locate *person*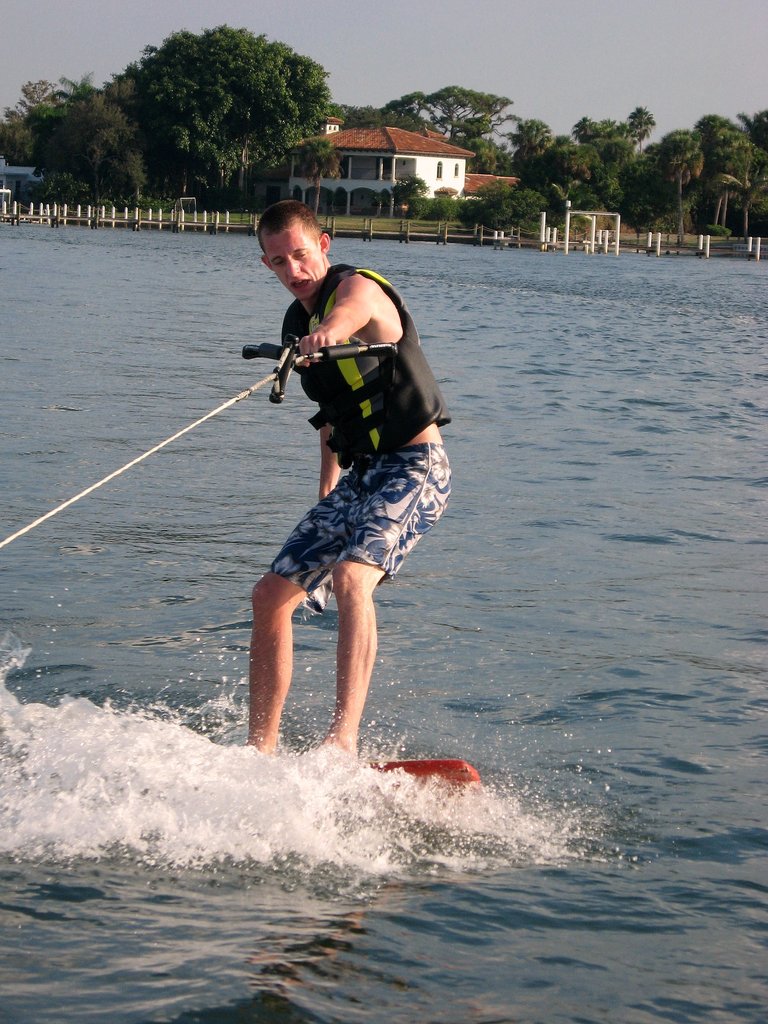
[x1=248, y1=198, x2=457, y2=754]
